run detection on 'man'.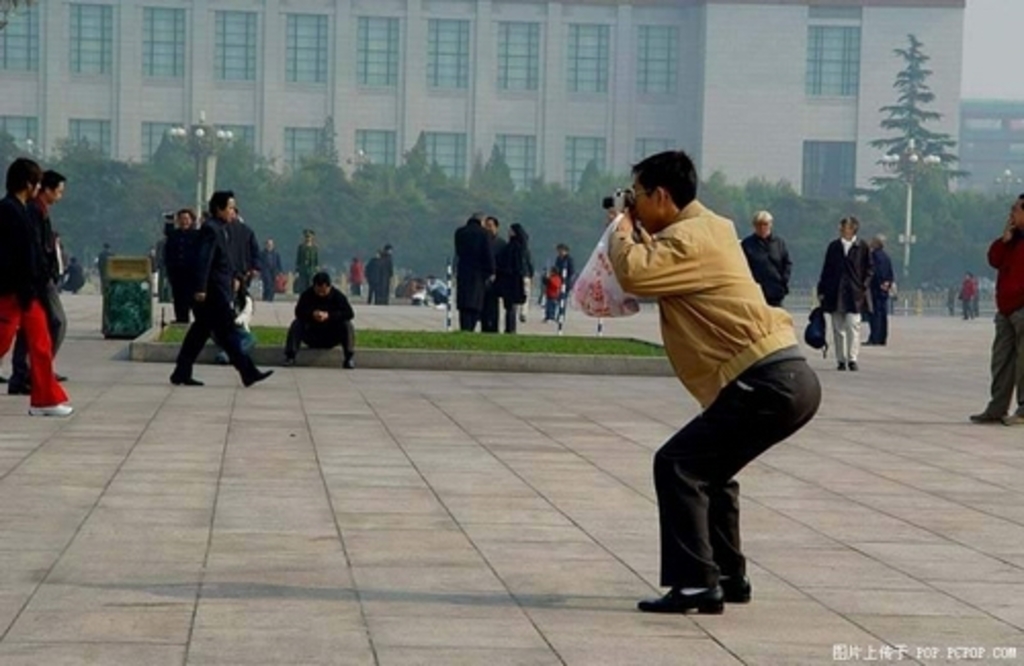
Result: 0,162,74,418.
